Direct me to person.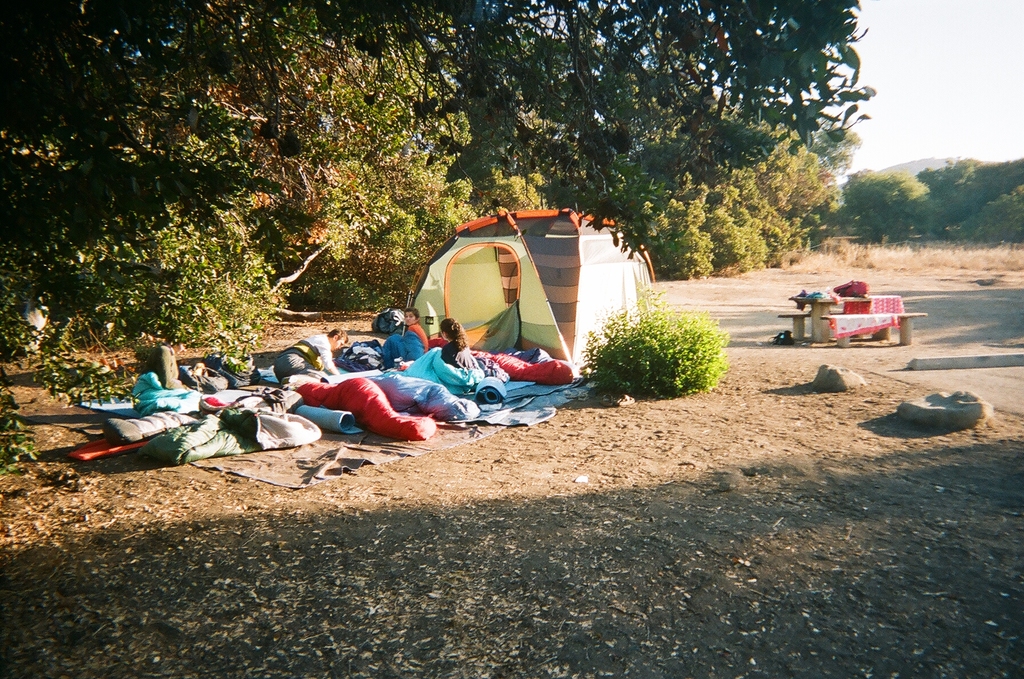
Direction: (x1=435, y1=317, x2=486, y2=382).
